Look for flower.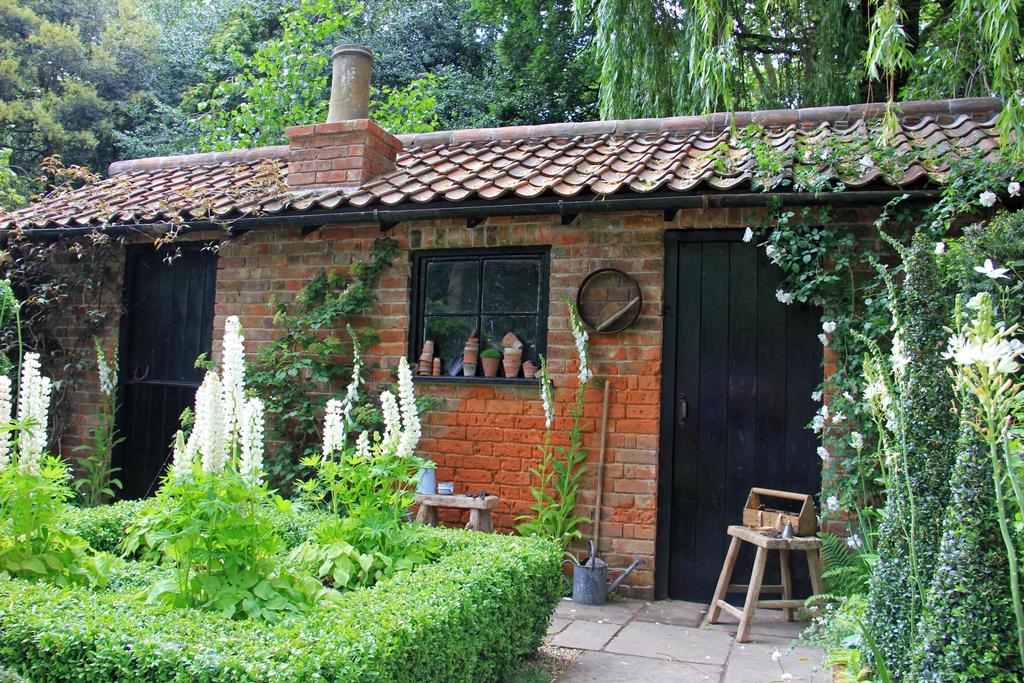
Found: 842/390/856/406.
